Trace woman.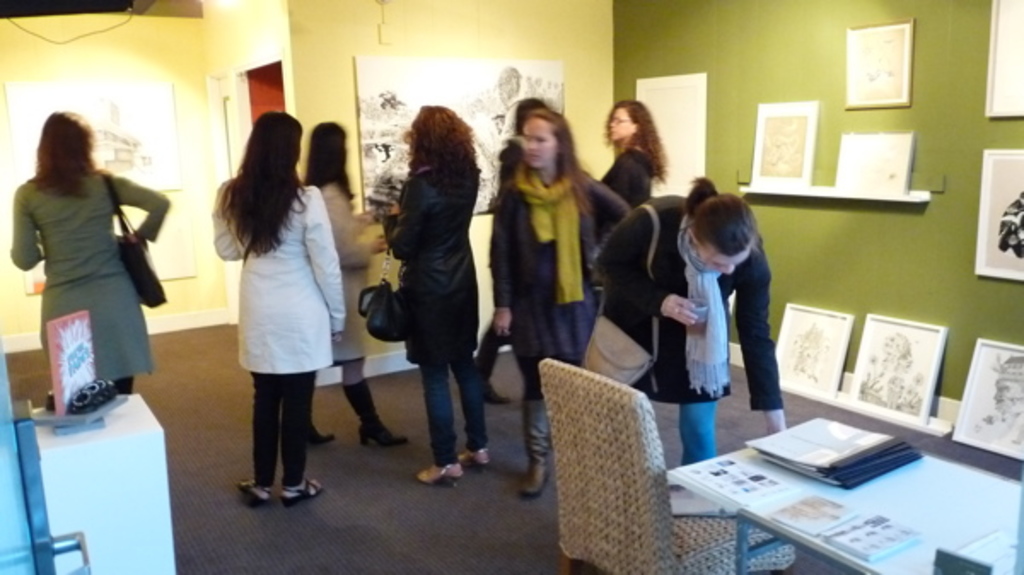
Traced to 580, 177, 787, 469.
